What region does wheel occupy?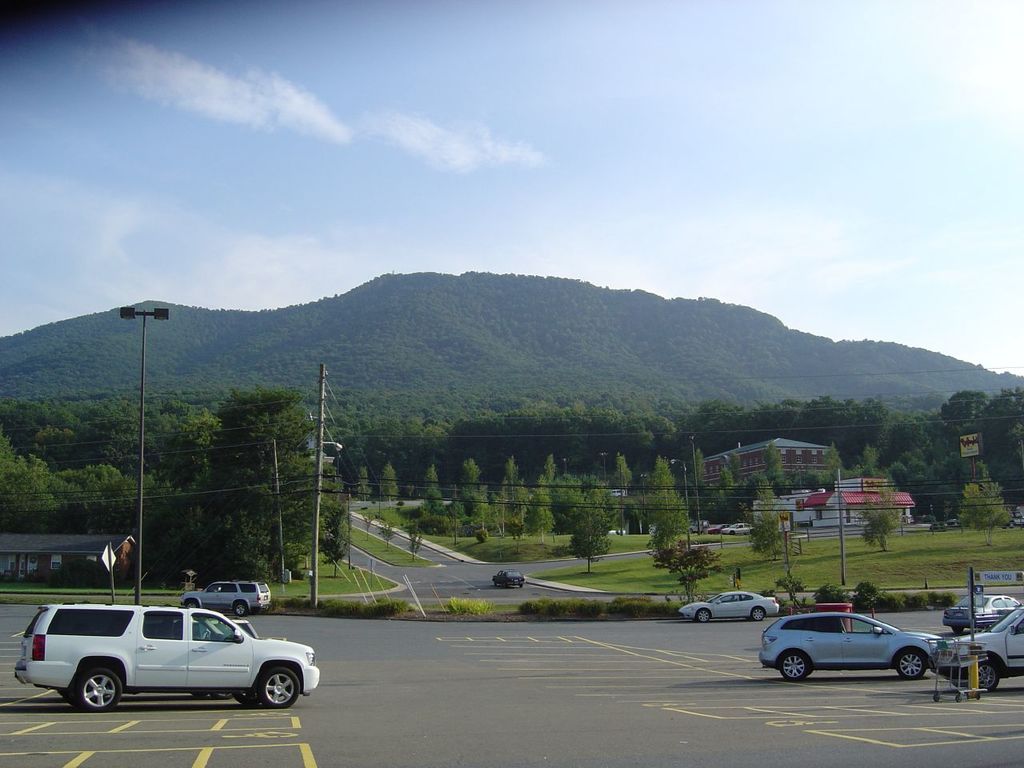
<region>977, 662, 998, 692</region>.
